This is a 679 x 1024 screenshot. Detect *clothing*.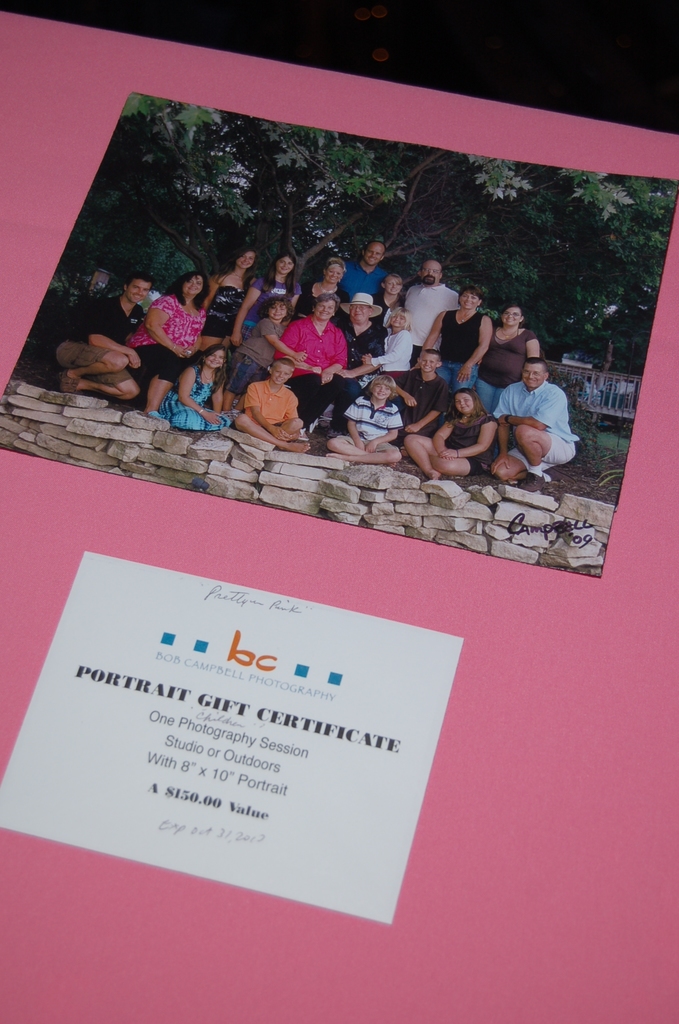
Rect(52, 287, 138, 354).
